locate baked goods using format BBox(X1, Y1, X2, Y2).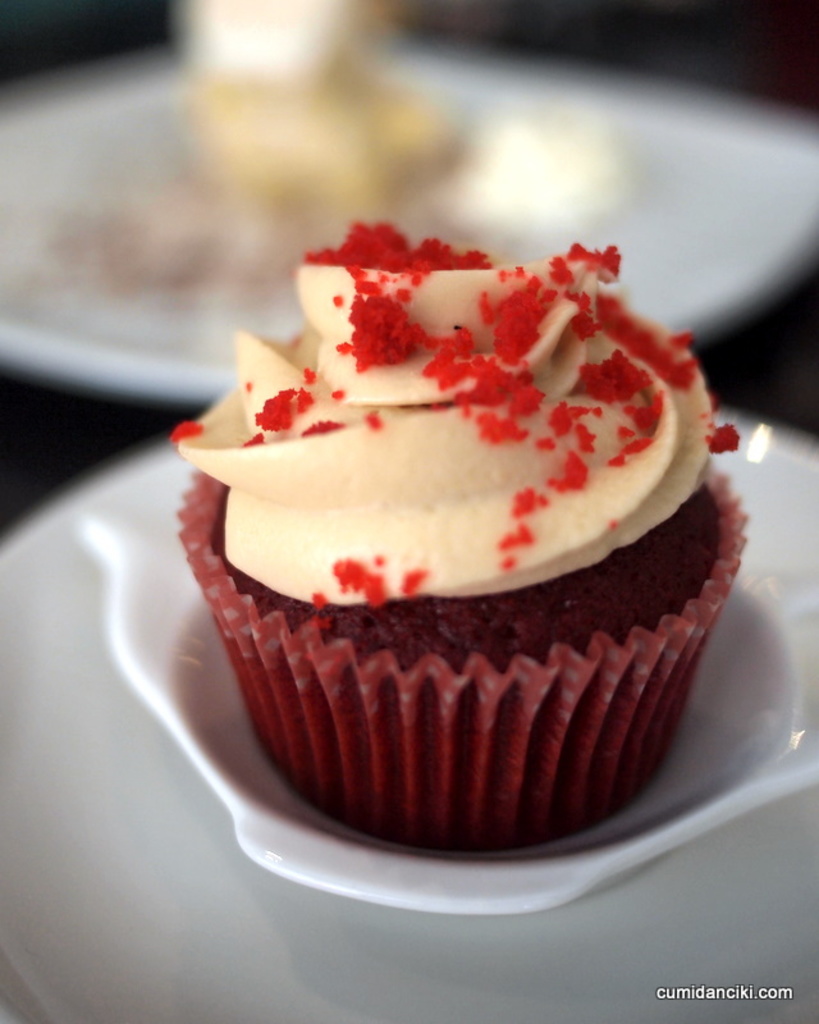
BBox(175, 0, 471, 210).
